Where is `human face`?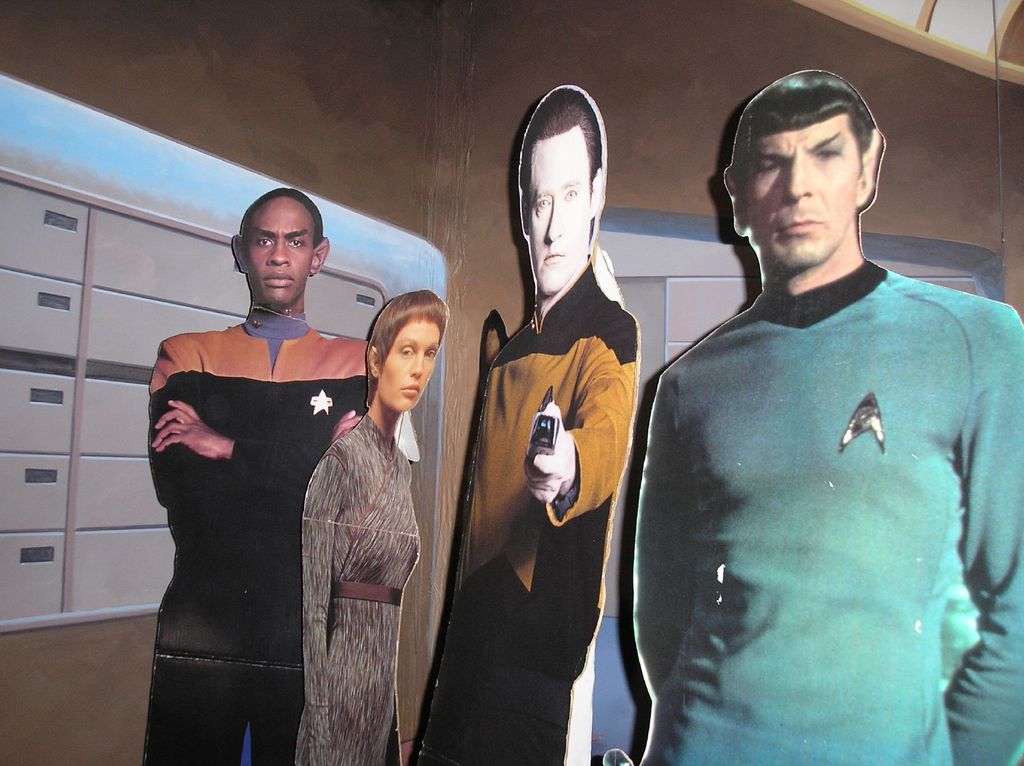
left=378, top=319, right=439, bottom=415.
